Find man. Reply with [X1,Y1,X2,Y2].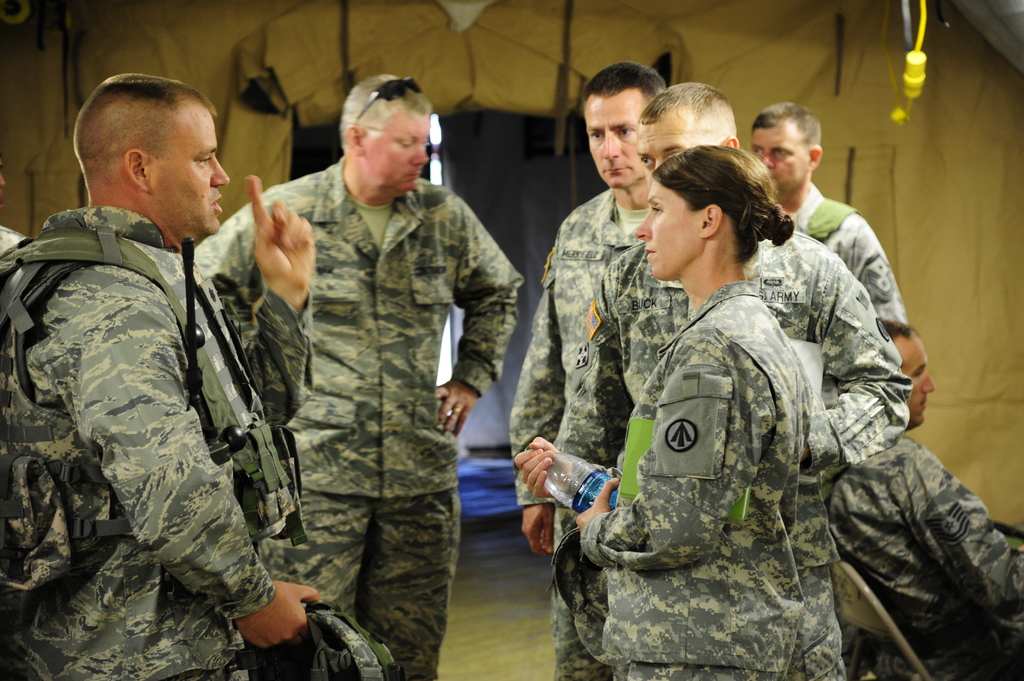
[25,78,323,643].
